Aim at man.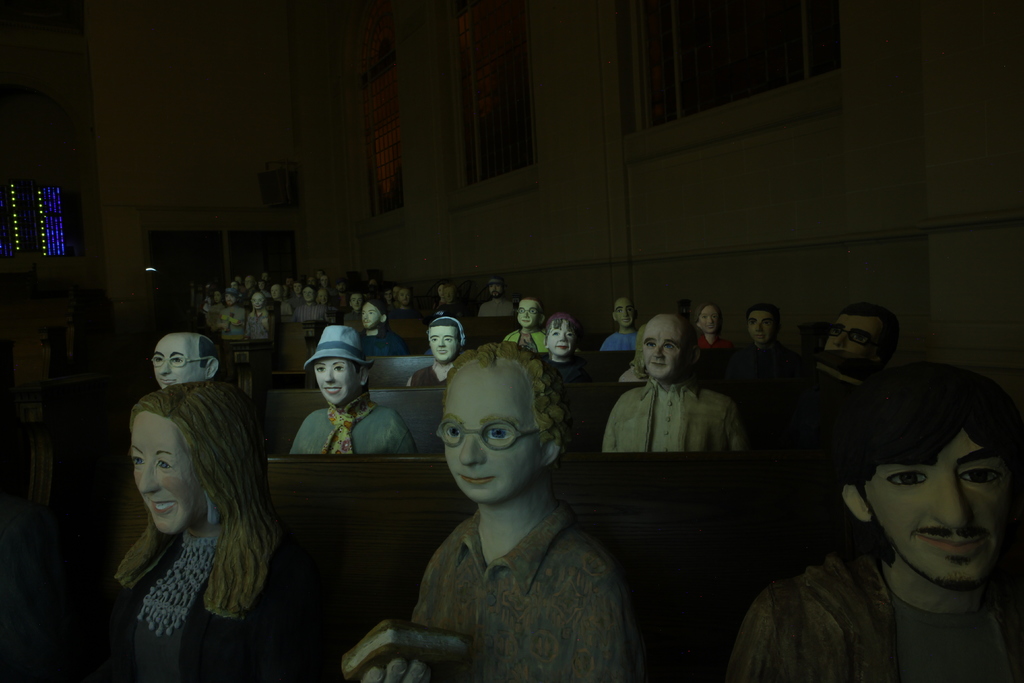
Aimed at [220, 288, 245, 338].
